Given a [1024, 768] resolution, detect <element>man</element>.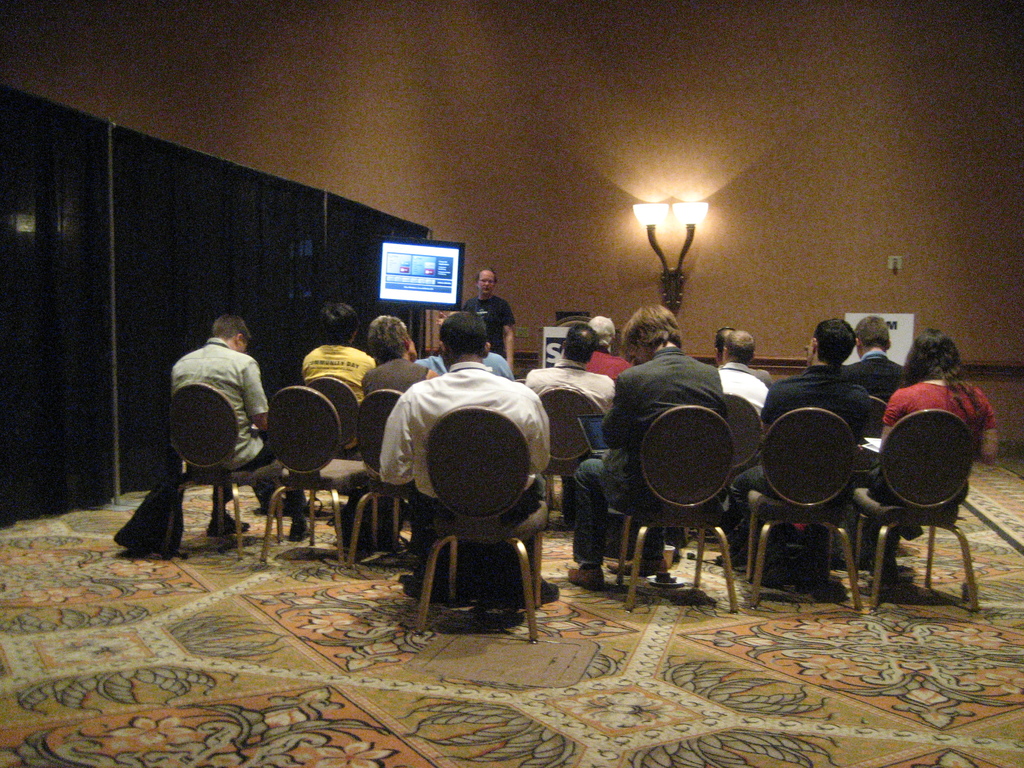
[459,268,520,365].
